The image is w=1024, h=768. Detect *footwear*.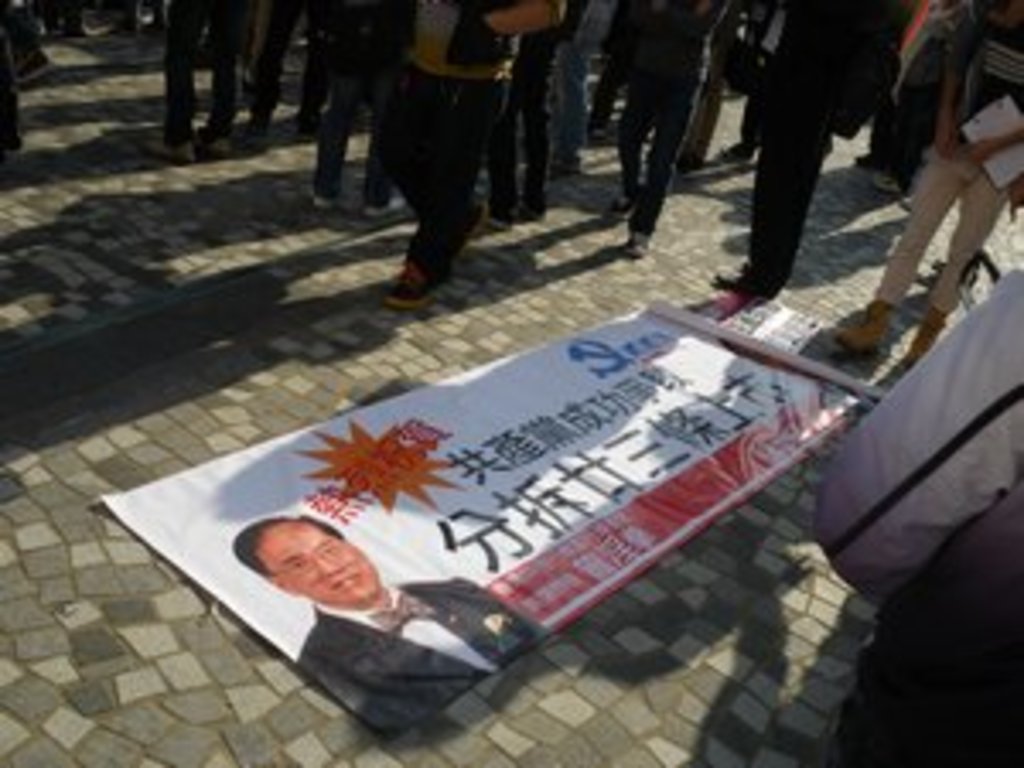
Detection: [311, 191, 348, 212].
